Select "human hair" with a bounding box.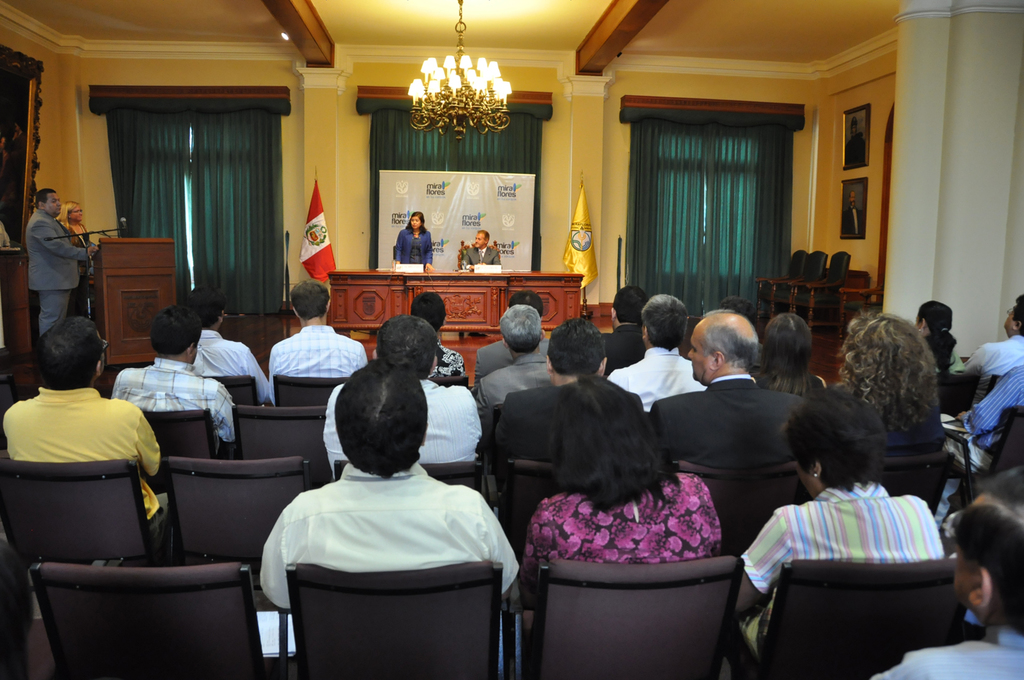
l=544, t=314, r=605, b=374.
